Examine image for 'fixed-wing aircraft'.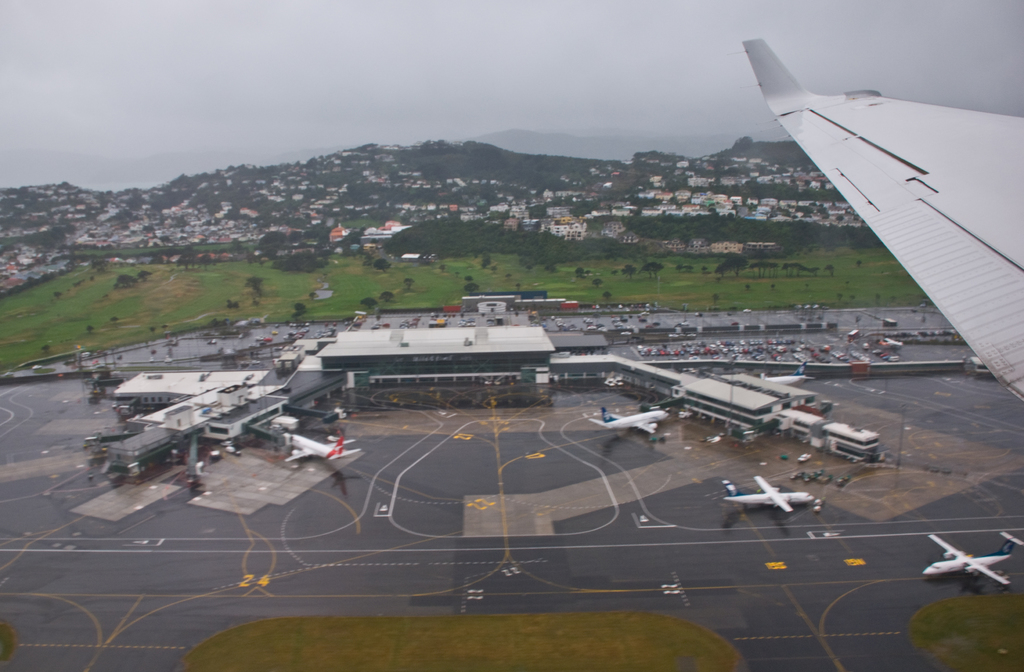
Examination result: BBox(588, 407, 669, 439).
